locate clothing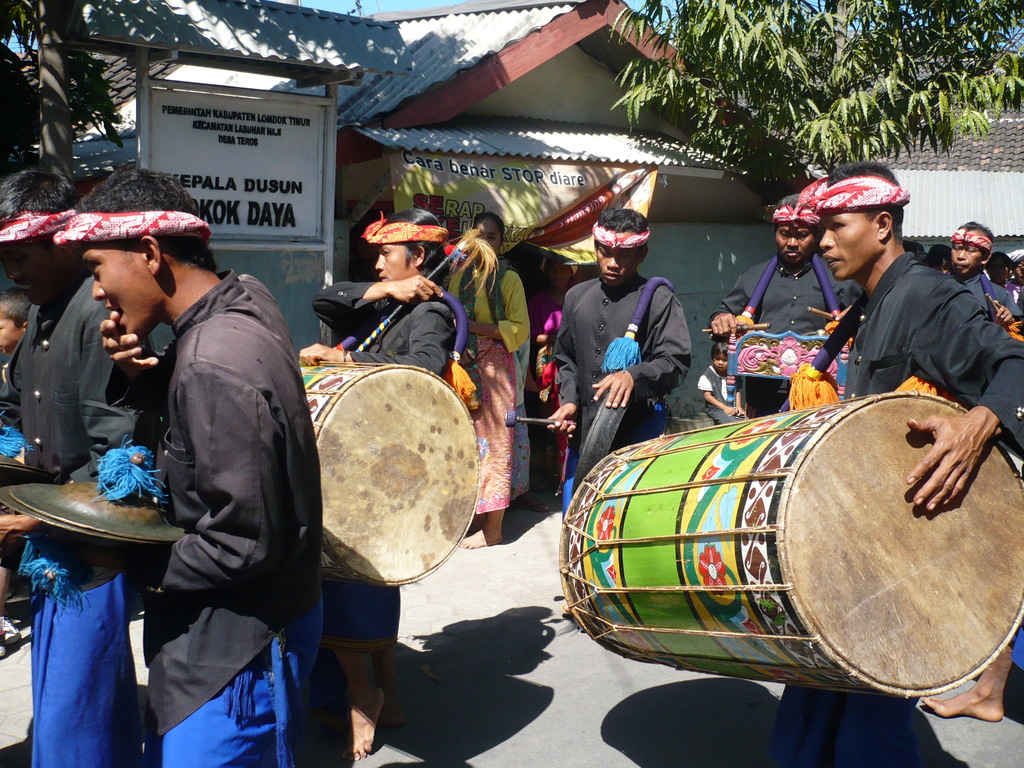
(771, 248, 1023, 765)
